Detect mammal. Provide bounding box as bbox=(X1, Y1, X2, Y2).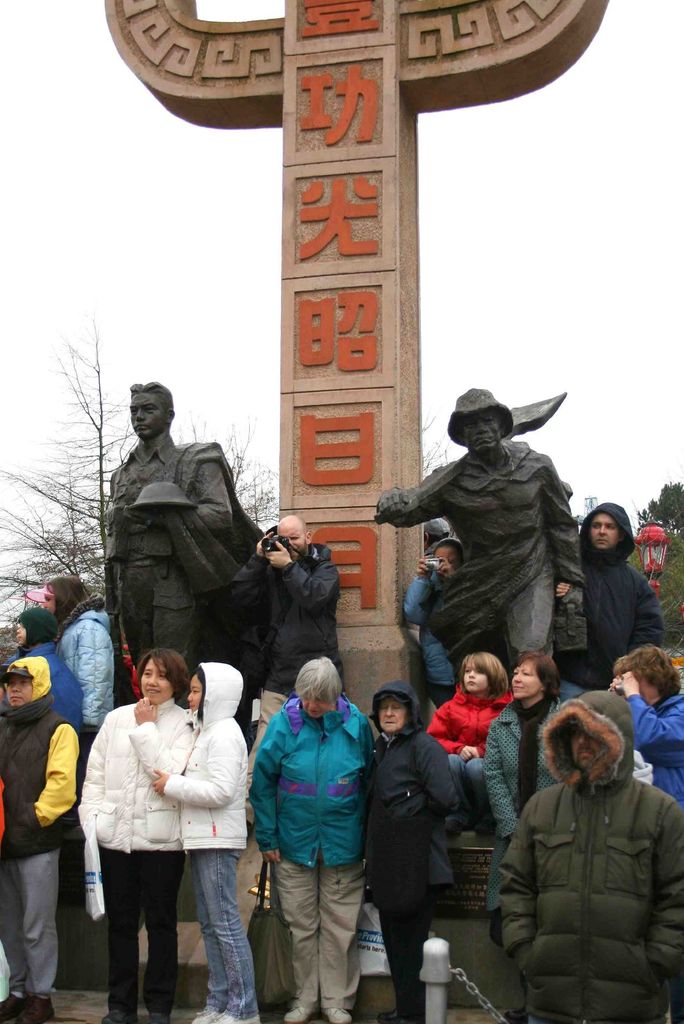
bbox=(245, 506, 350, 700).
